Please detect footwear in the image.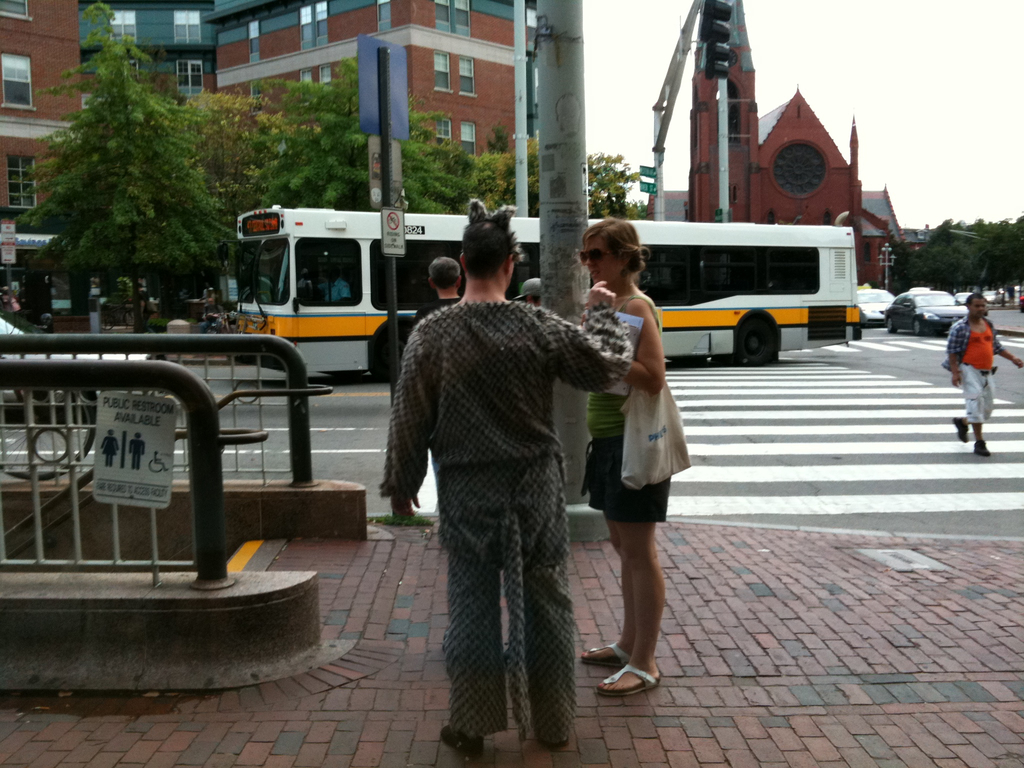
detection(576, 637, 634, 669).
